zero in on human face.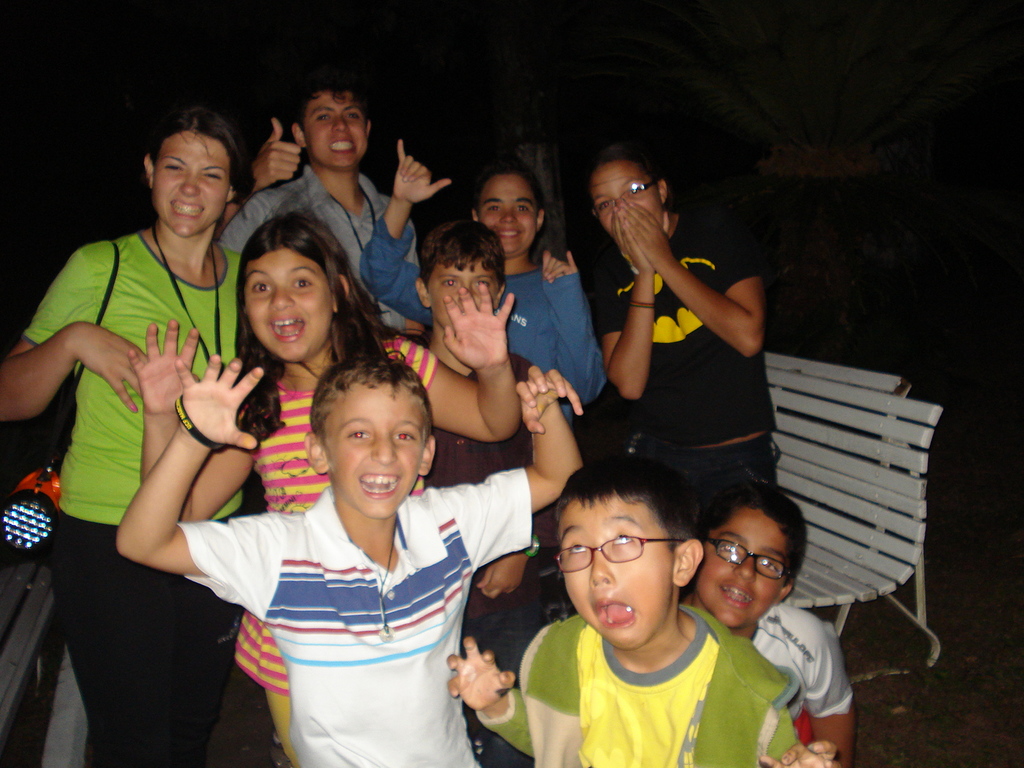
Zeroed in: (589, 161, 662, 246).
